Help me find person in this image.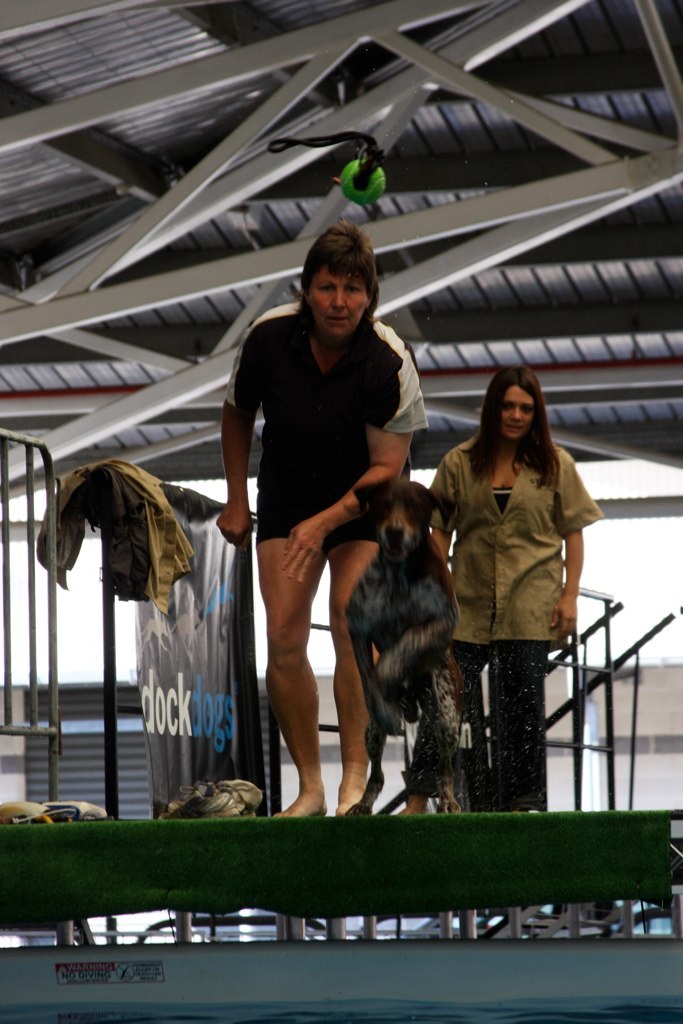
Found it: locate(413, 356, 603, 804).
